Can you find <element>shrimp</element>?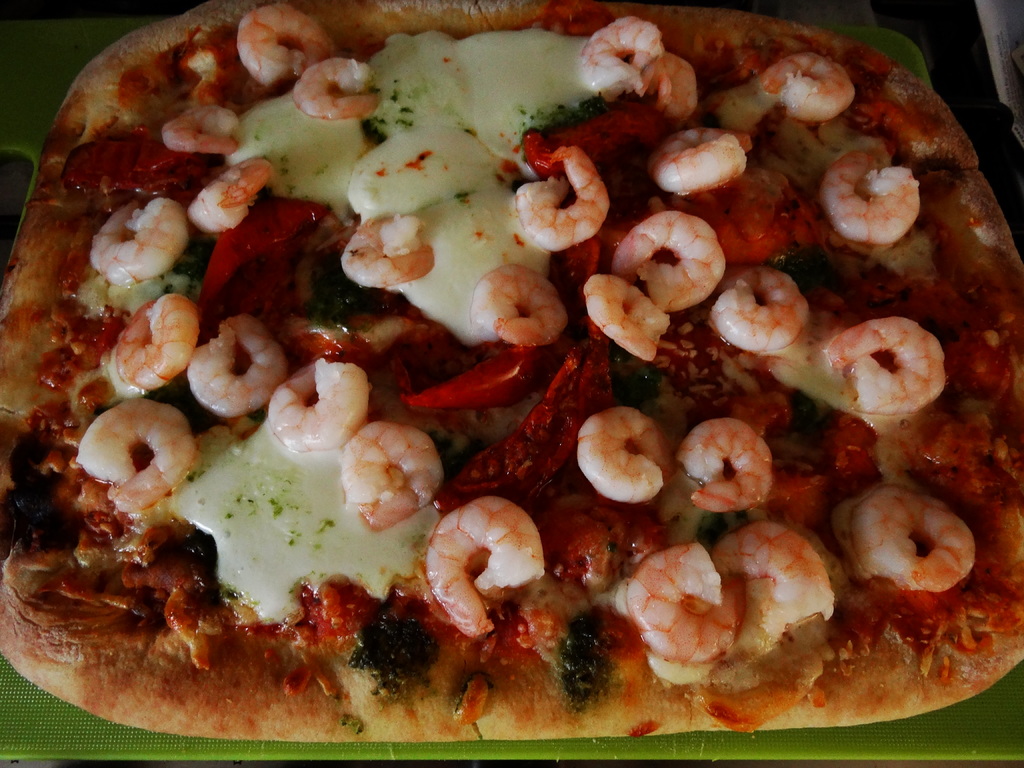
Yes, bounding box: crop(424, 499, 541, 637).
